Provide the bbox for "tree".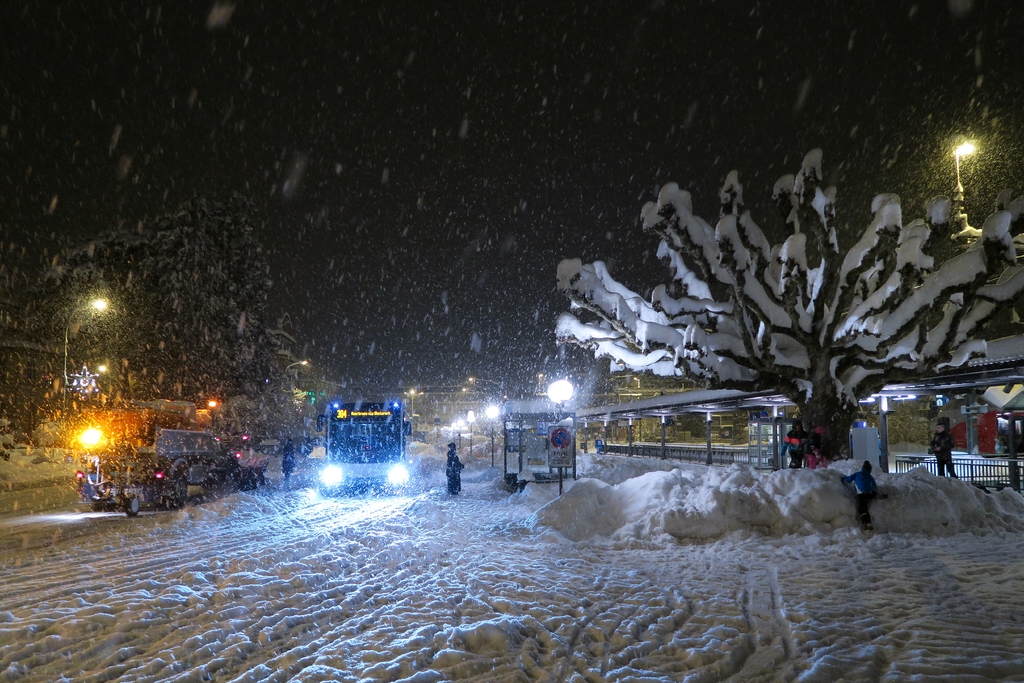
x1=554 y1=151 x2=1023 y2=466.
